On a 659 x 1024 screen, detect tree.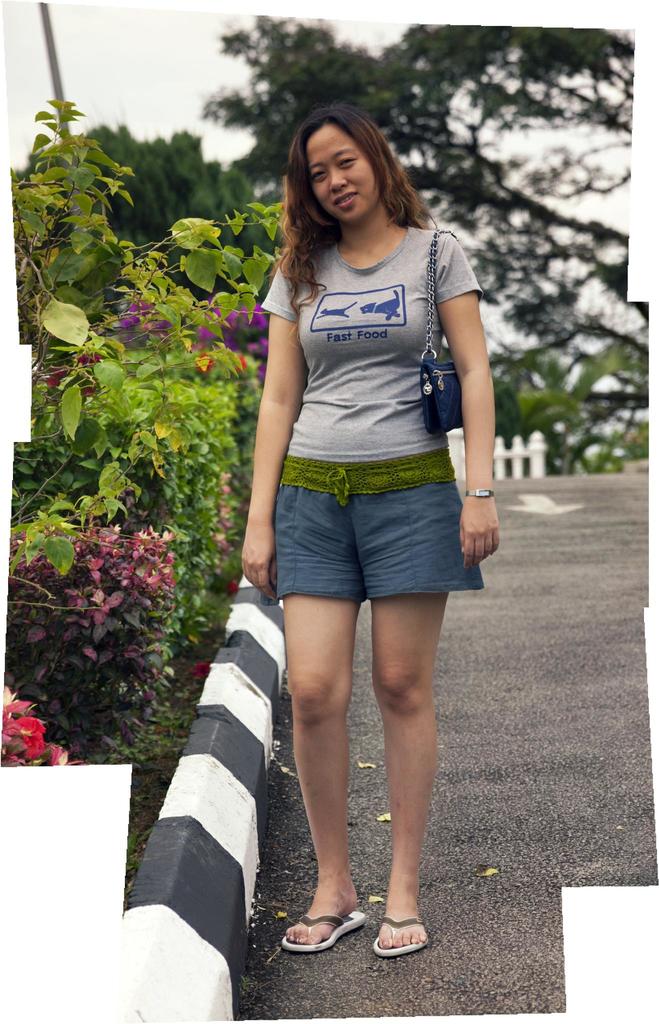
12:120:289:316.
